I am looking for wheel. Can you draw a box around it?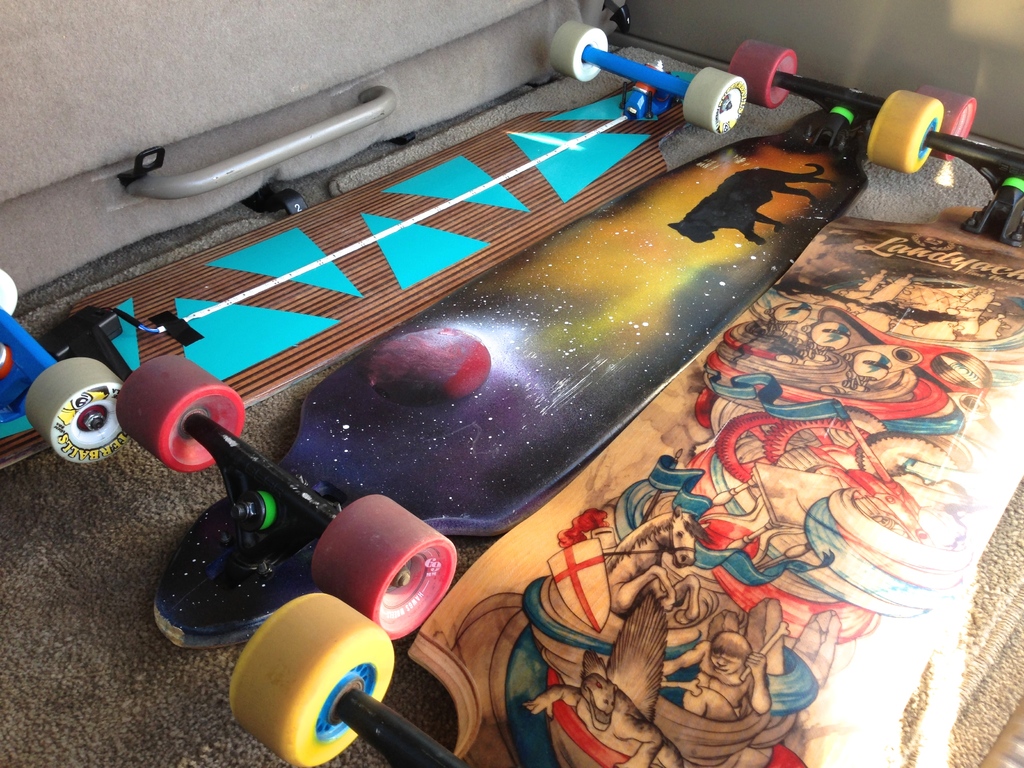
Sure, the bounding box is <box>307,492,461,646</box>.
